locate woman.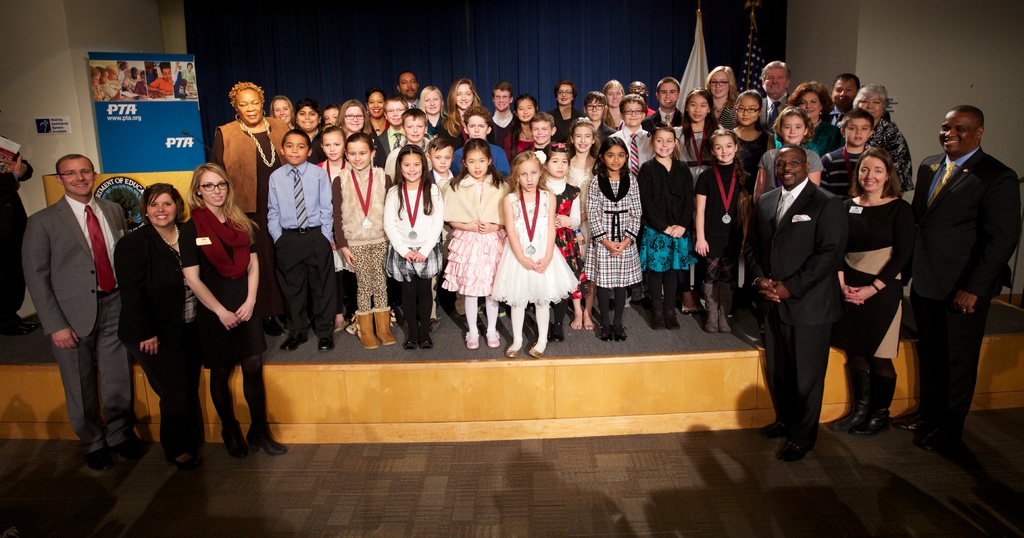
Bounding box: left=134, top=72, right=147, bottom=99.
